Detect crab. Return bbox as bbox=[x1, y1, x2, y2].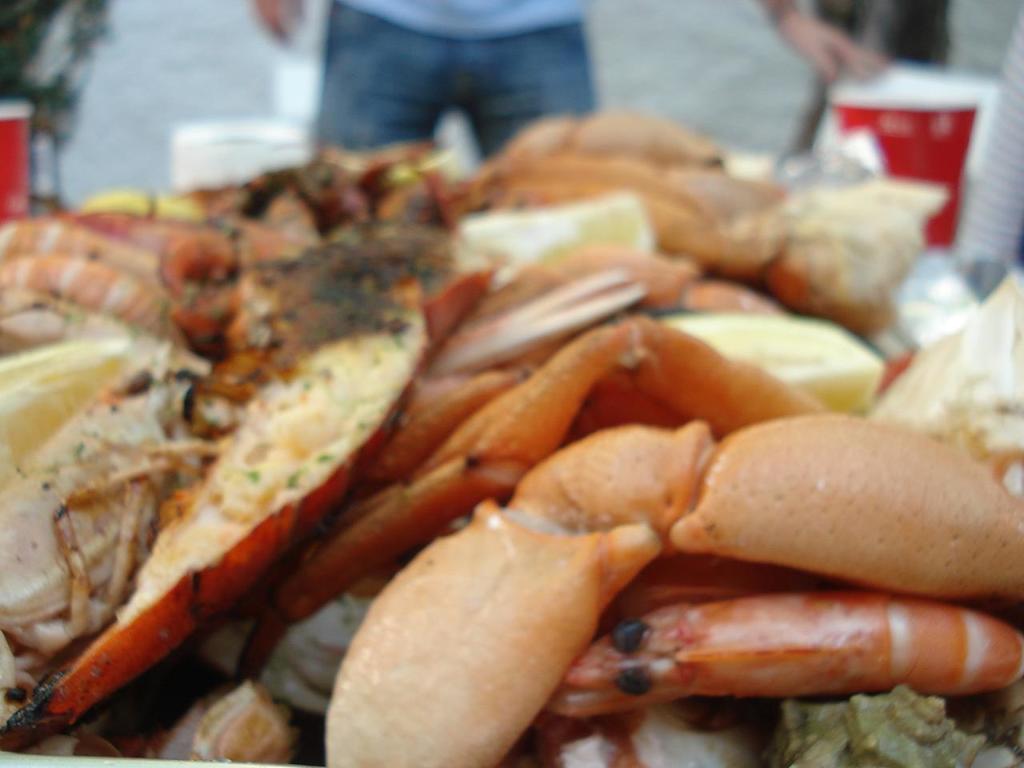
bbox=[43, 156, 545, 732].
